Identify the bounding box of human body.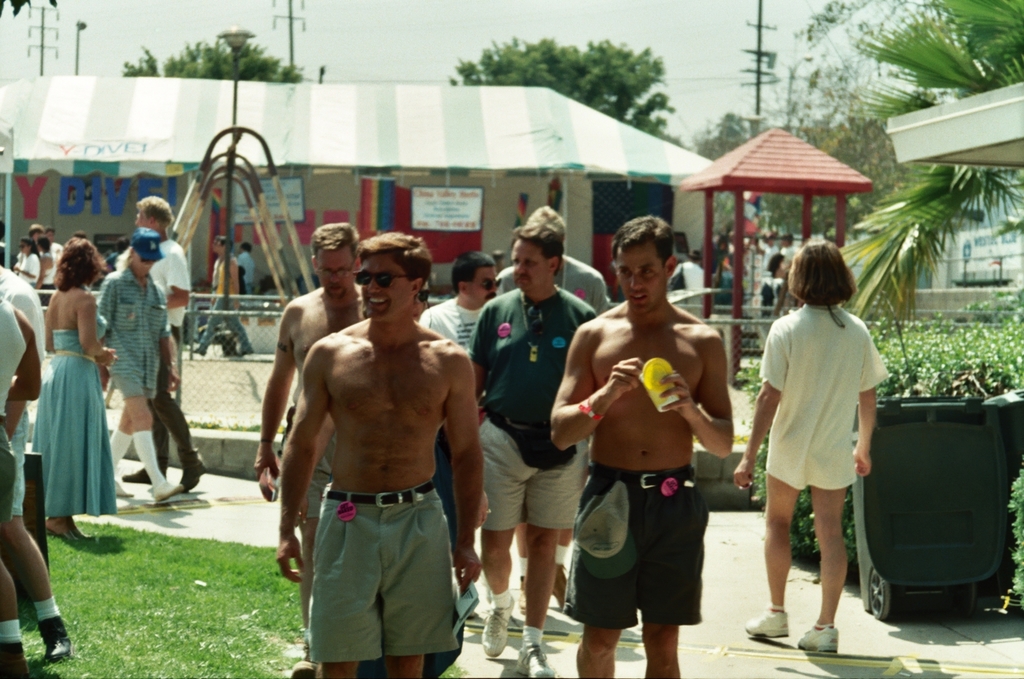
{"x1": 253, "y1": 281, "x2": 375, "y2": 675}.
